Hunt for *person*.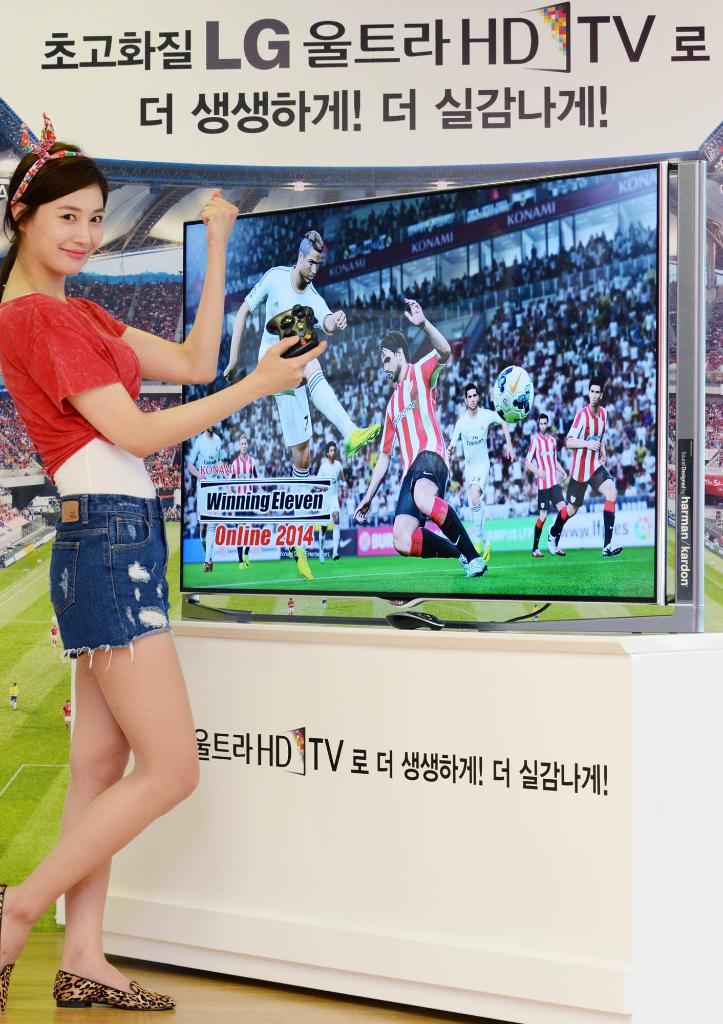
Hunted down at (547,376,624,563).
